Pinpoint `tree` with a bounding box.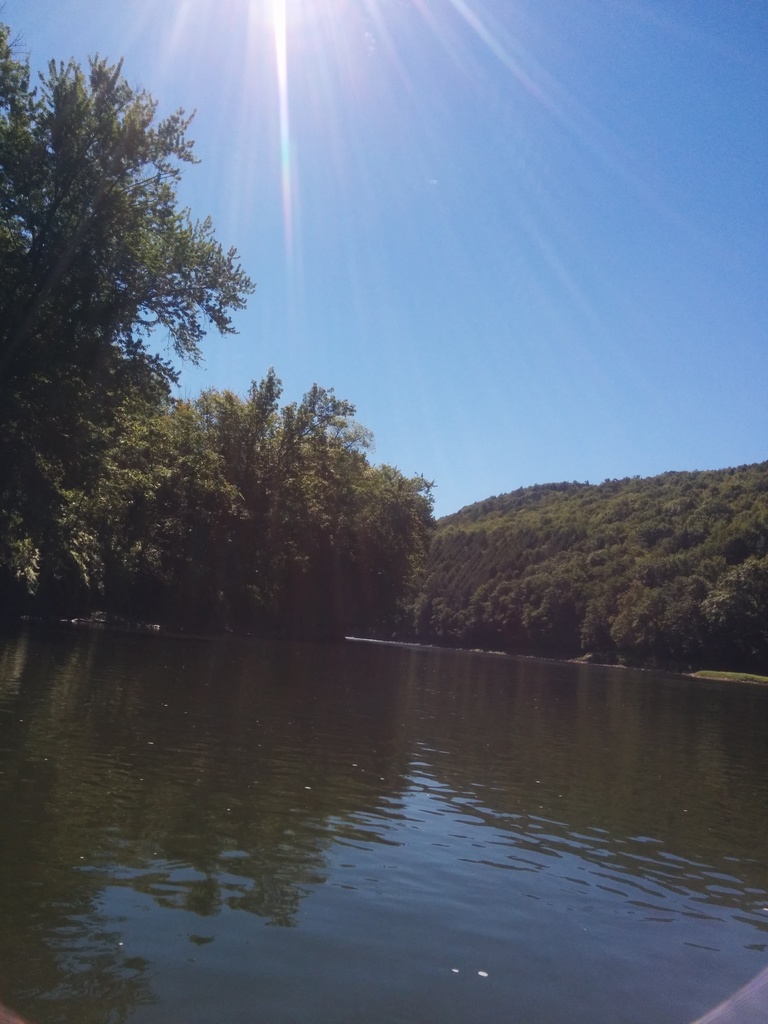
<box>12,44,260,616</box>.
